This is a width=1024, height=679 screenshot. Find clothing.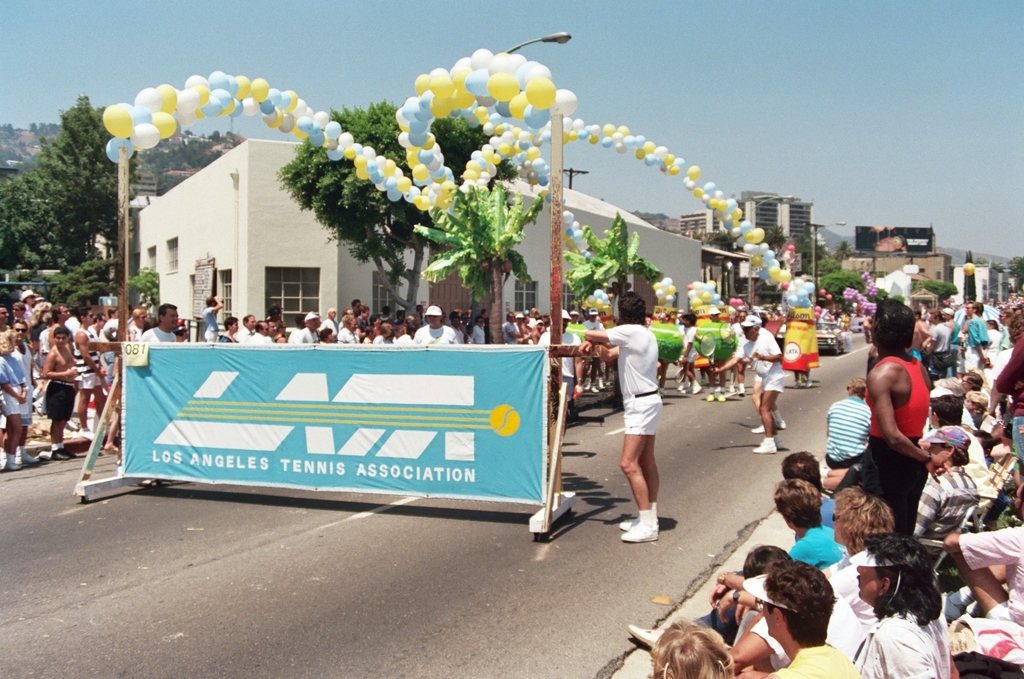
Bounding box: bbox(13, 339, 37, 417).
